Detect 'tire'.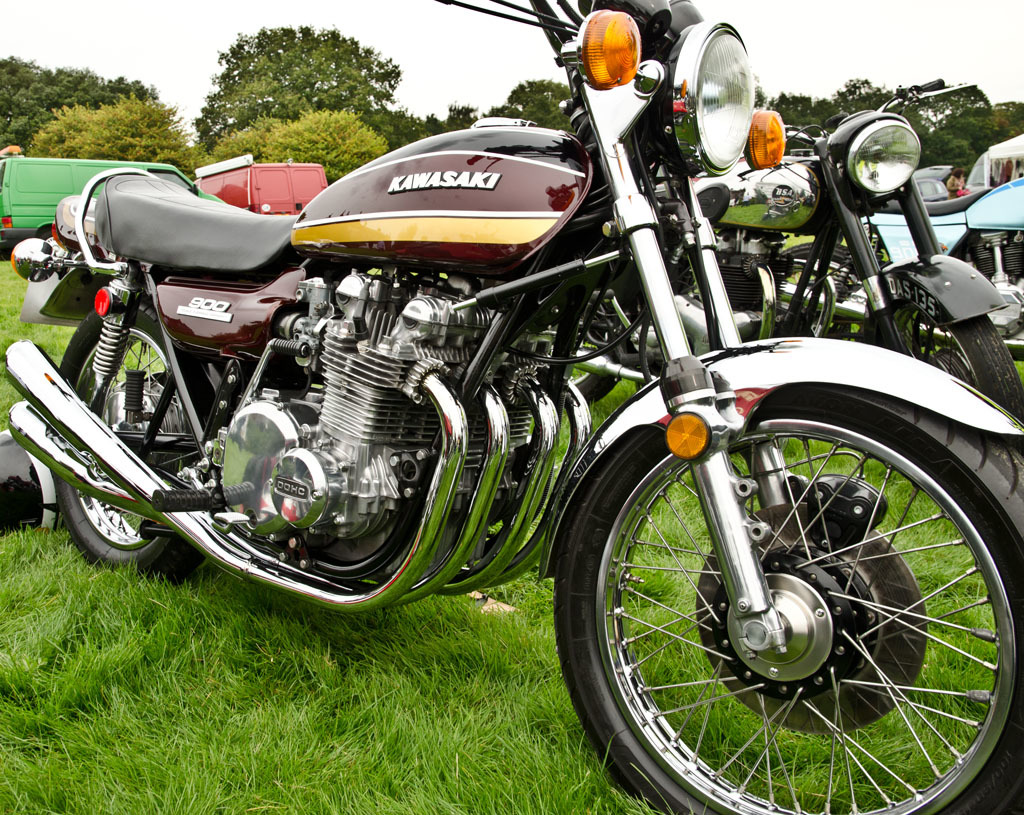
Detected at [left=580, top=365, right=993, bottom=813].
